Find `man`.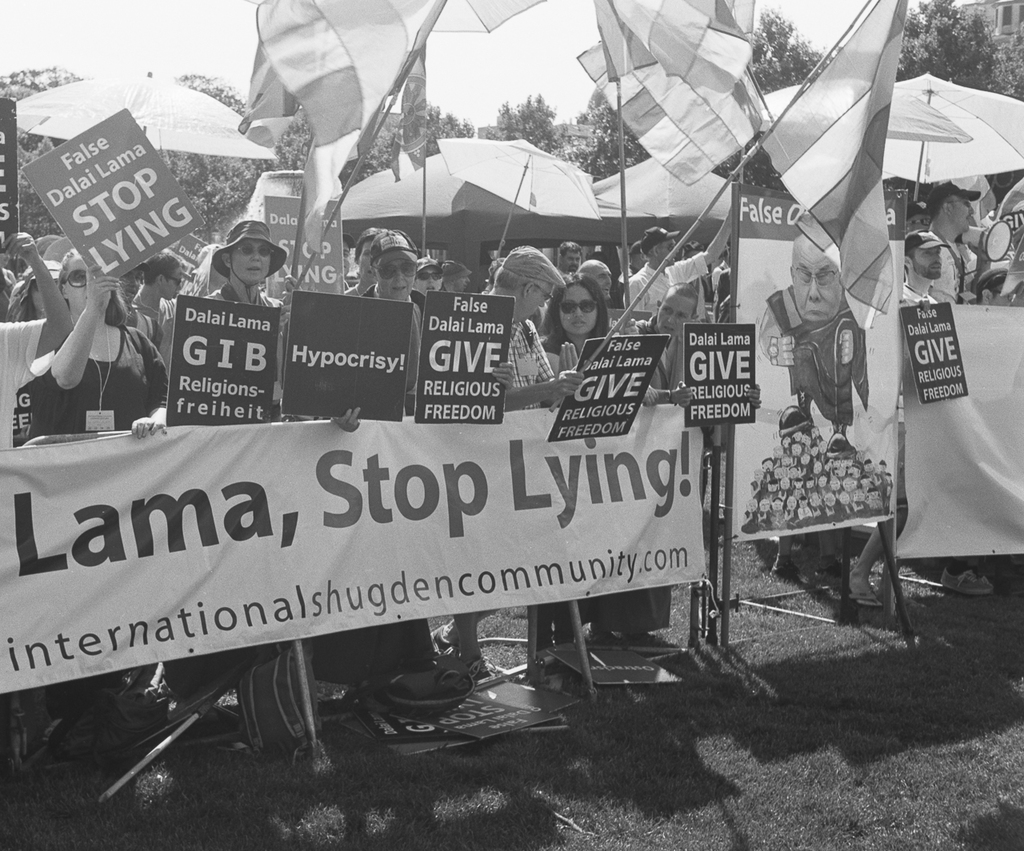
<region>620, 166, 741, 312</region>.
